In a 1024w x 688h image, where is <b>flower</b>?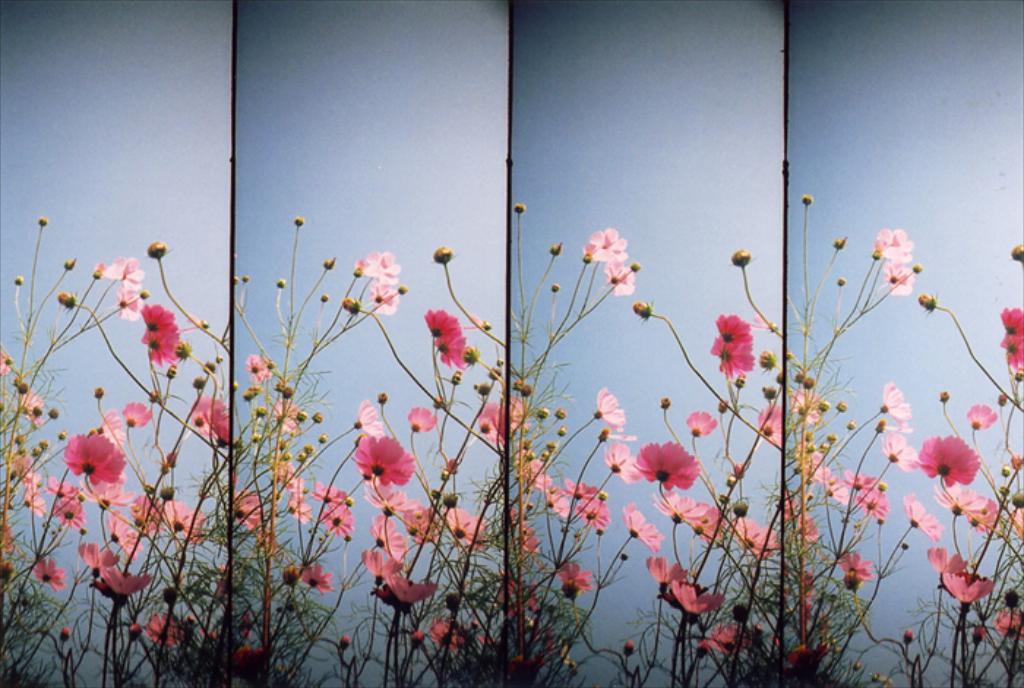
(323, 252, 336, 272).
